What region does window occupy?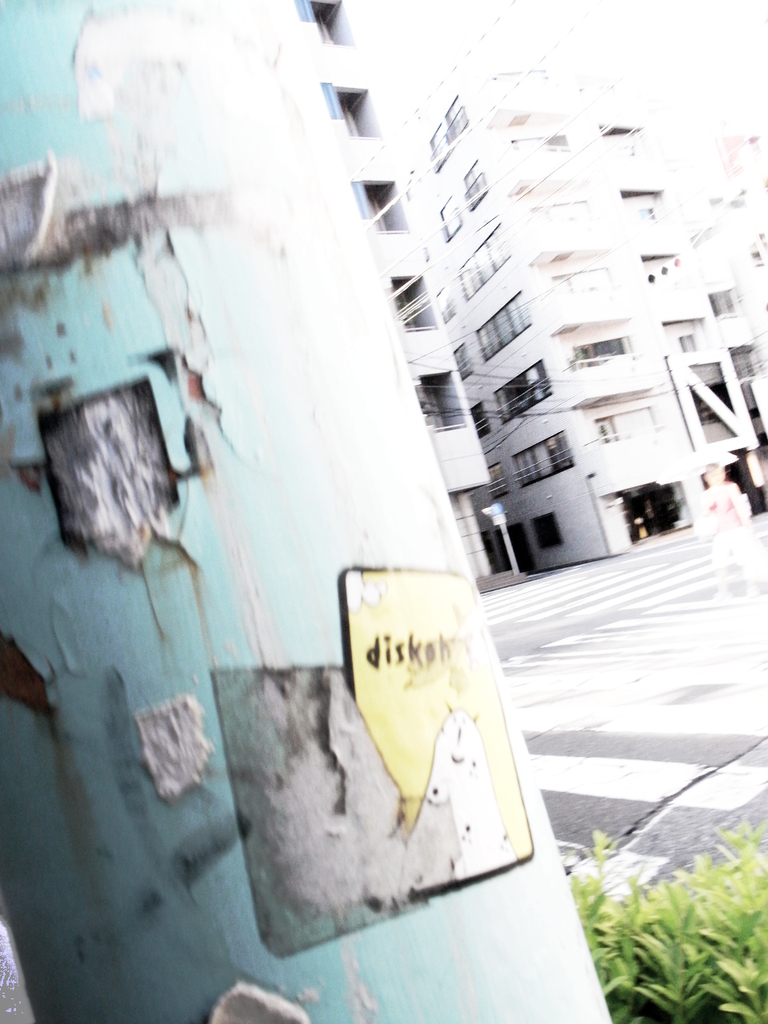
[370,183,412,220].
